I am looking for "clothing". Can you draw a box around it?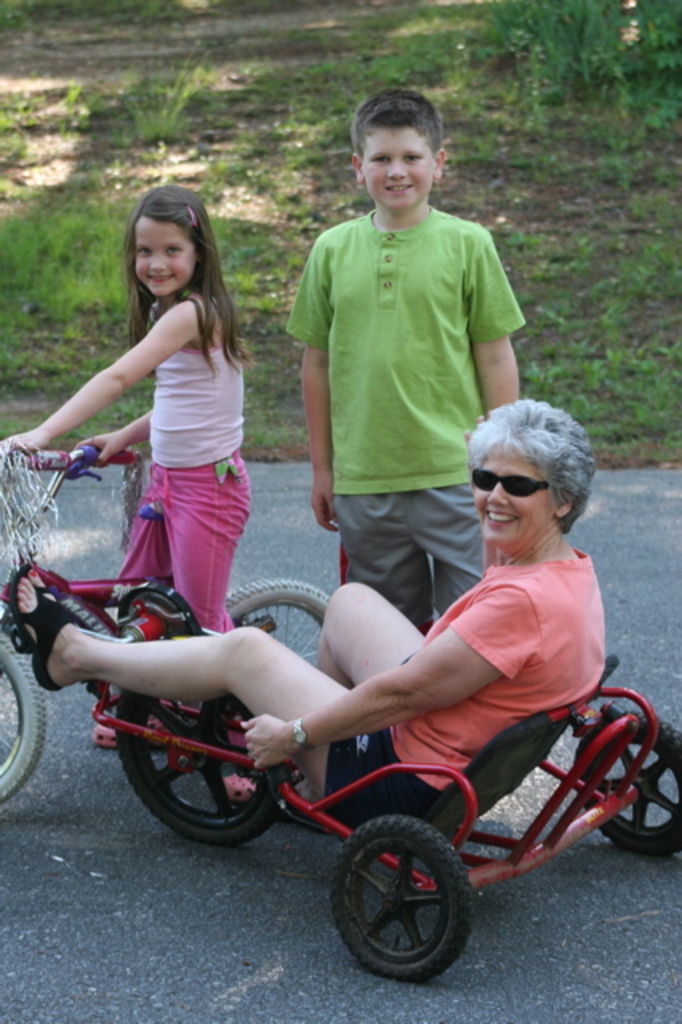
Sure, the bounding box is BBox(379, 542, 613, 808).
